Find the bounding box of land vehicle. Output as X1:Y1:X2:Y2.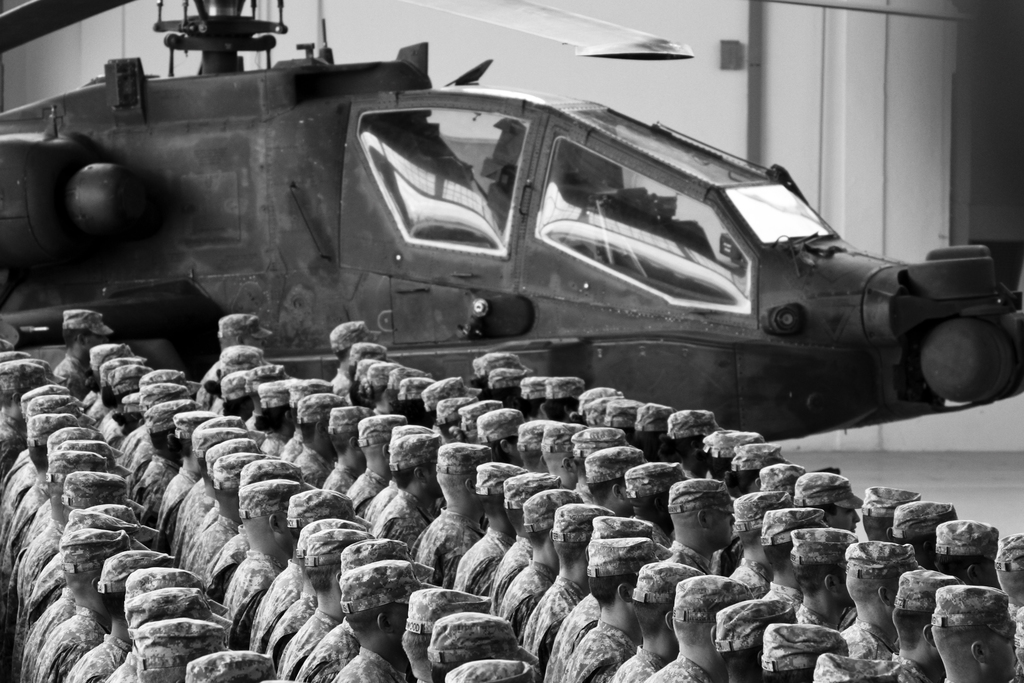
0:0:1023:438.
